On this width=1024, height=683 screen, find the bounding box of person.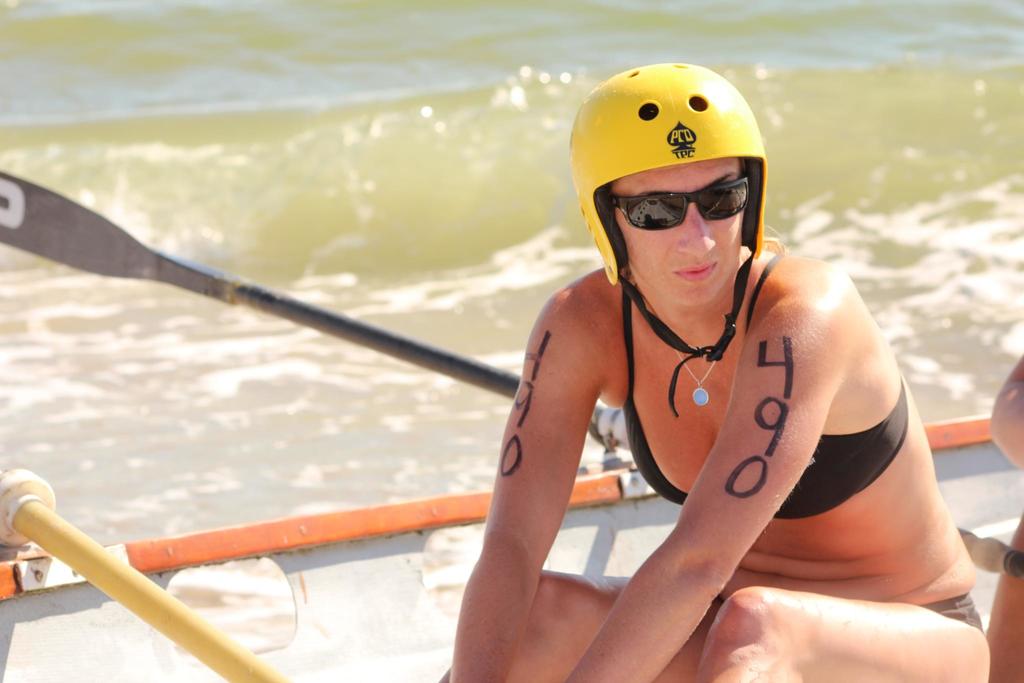
Bounding box: <bbox>984, 352, 1023, 682</bbox>.
